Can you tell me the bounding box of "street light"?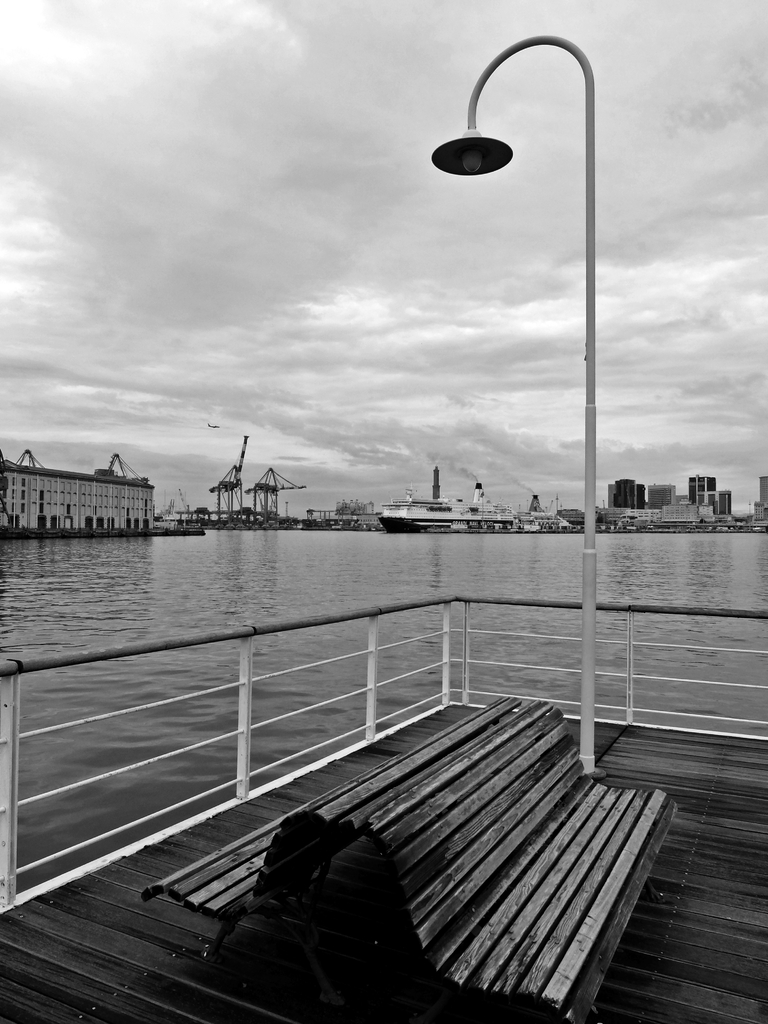
(x1=432, y1=31, x2=594, y2=769).
